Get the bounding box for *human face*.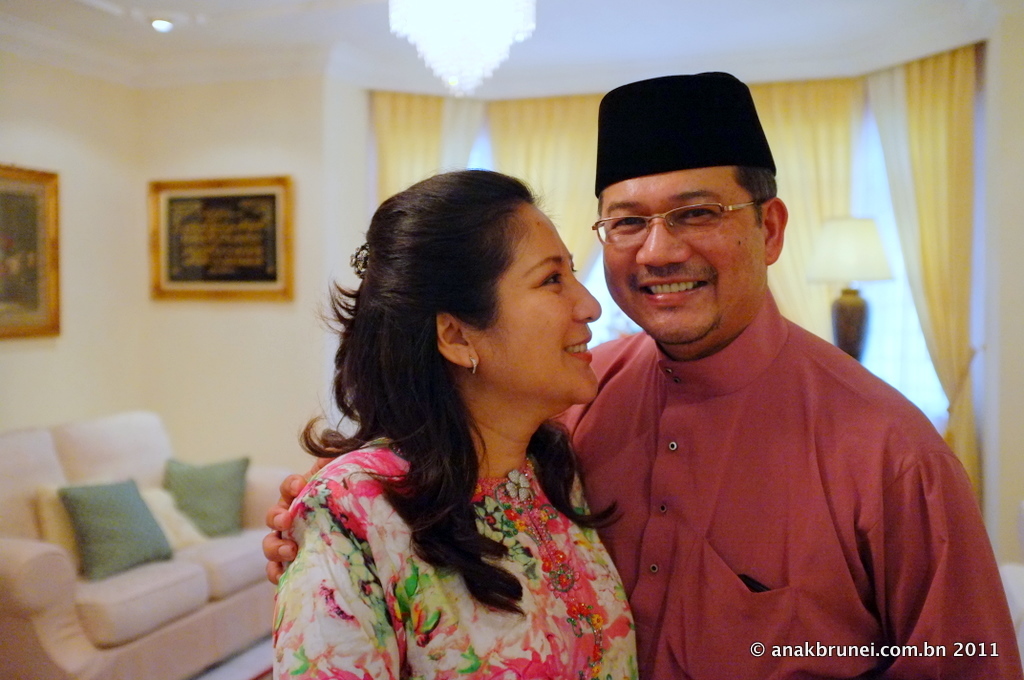
box=[602, 172, 765, 349].
